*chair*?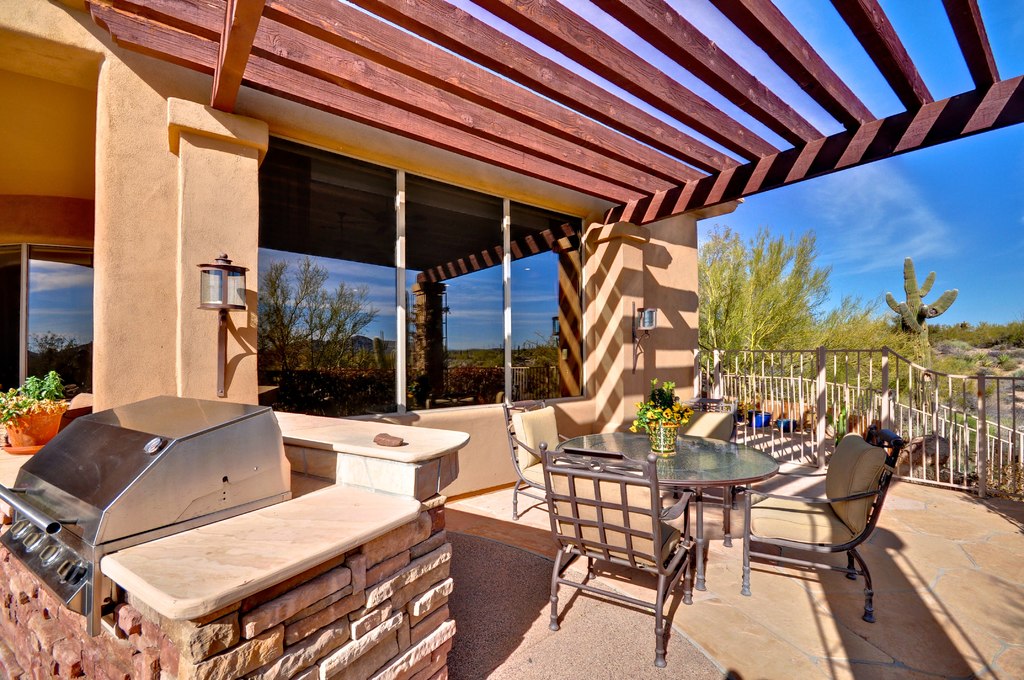
locate(659, 397, 740, 542)
